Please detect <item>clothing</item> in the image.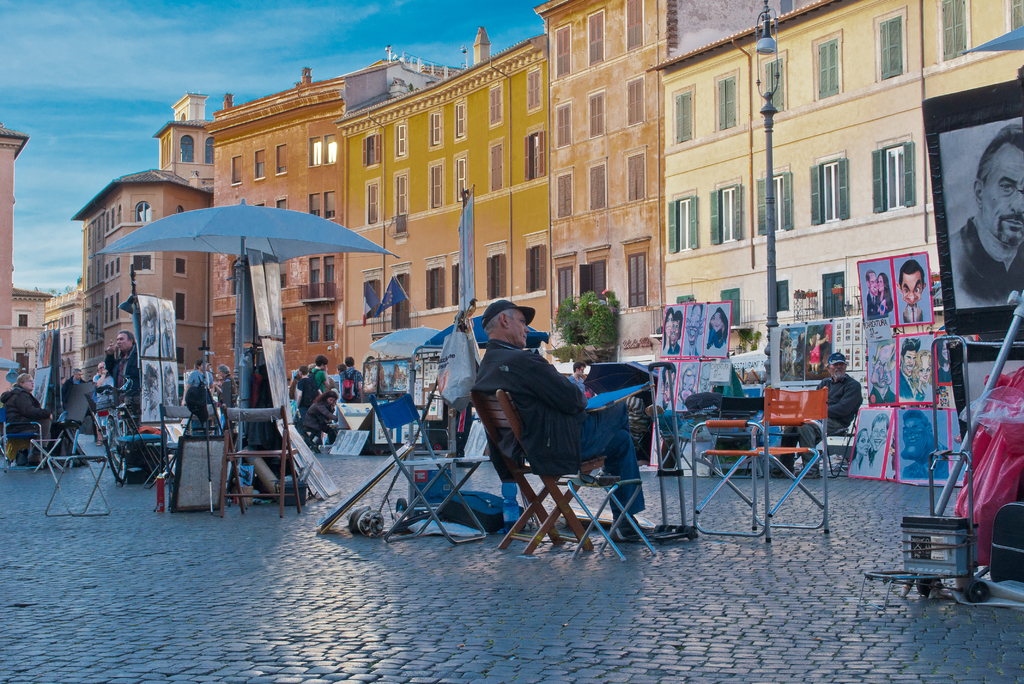
304:398:330:431.
